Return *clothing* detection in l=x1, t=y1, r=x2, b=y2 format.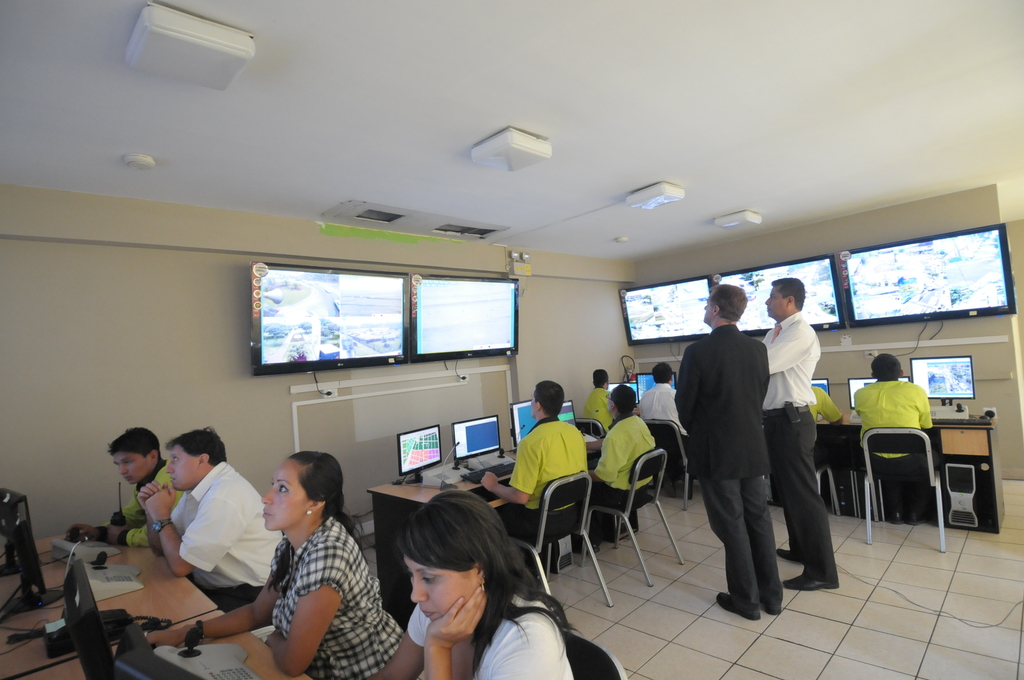
l=258, t=509, r=397, b=679.
